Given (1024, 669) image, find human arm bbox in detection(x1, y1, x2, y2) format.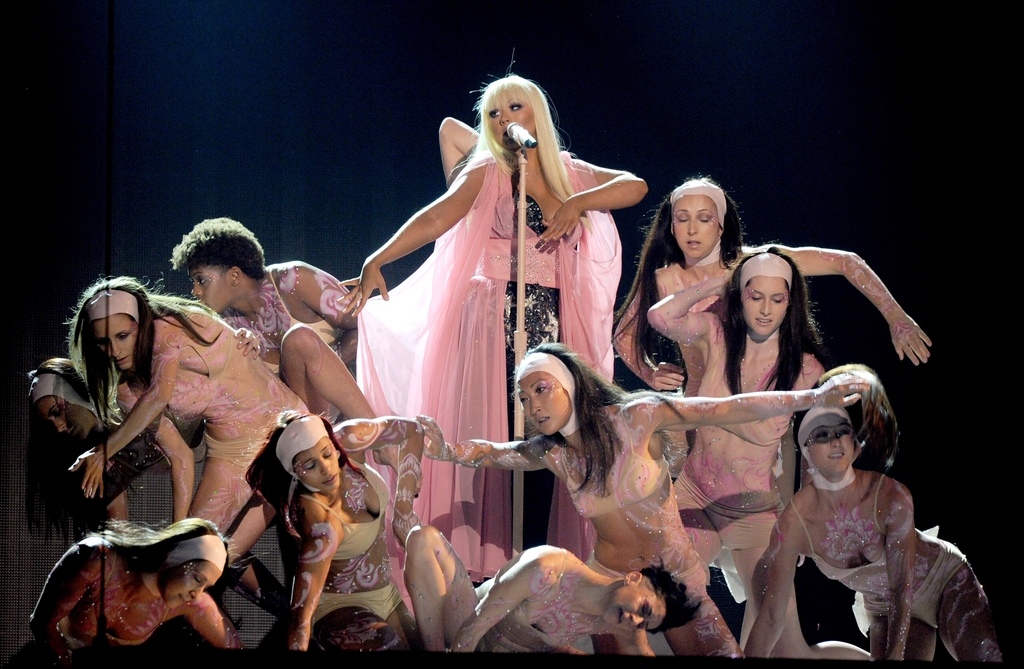
detection(637, 268, 724, 351).
